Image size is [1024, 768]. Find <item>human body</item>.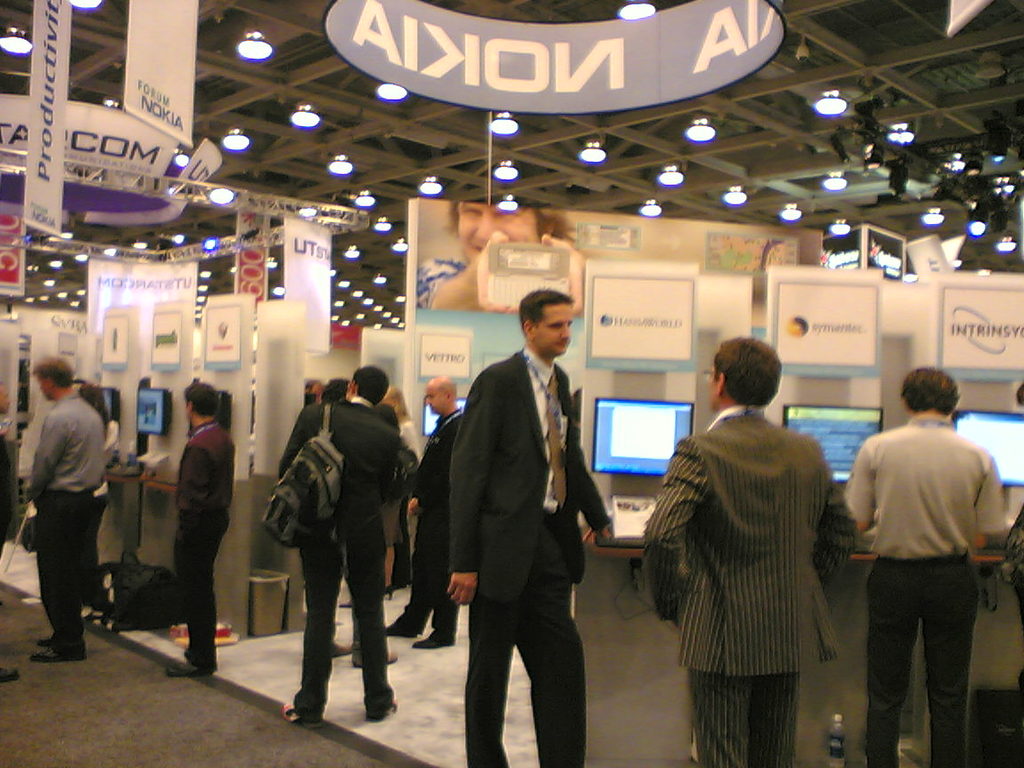
rect(14, 335, 117, 673).
